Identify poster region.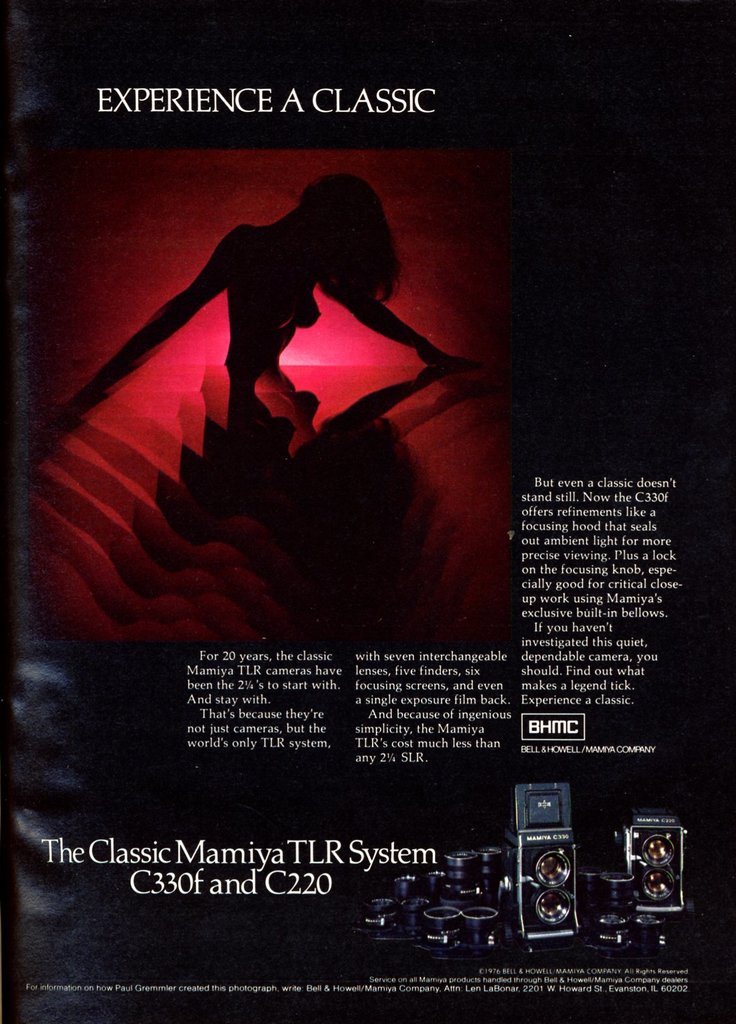
Region: 0 1 735 1023.
